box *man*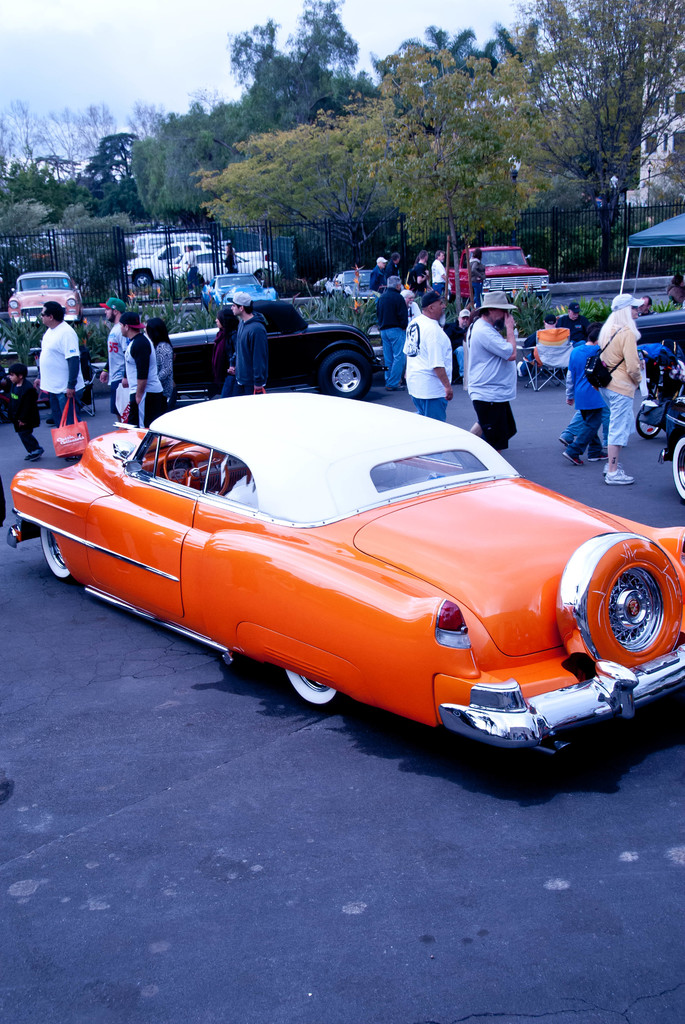
638 295 650 316
